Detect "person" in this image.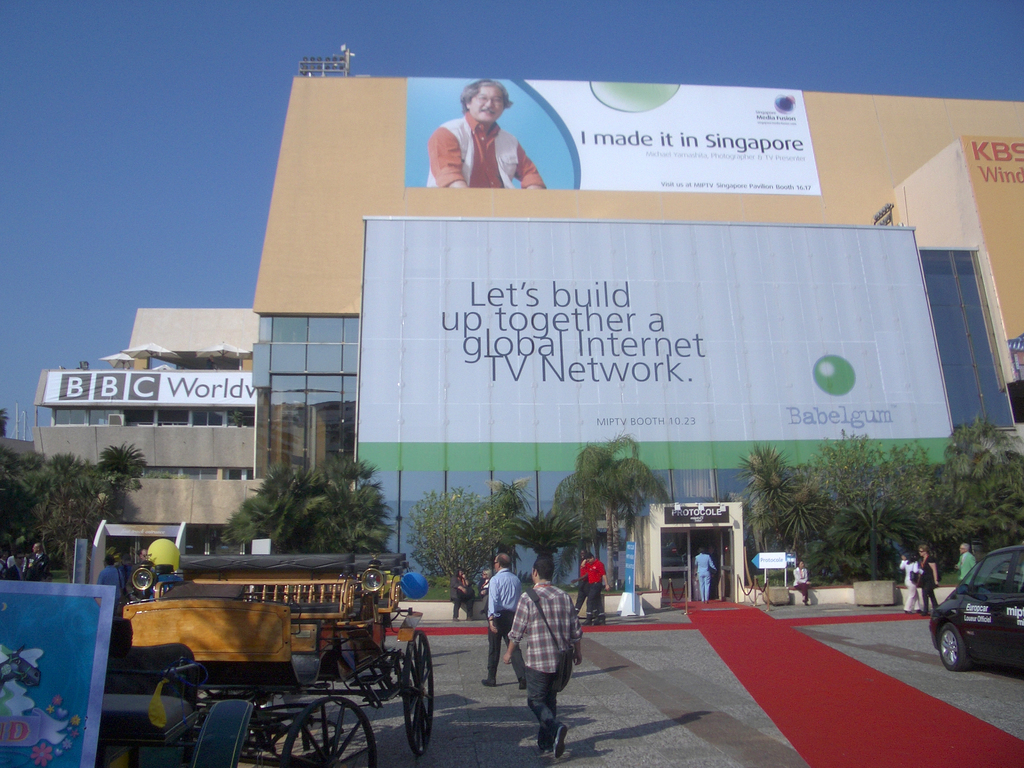
Detection: bbox=(898, 554, 923, 614).
